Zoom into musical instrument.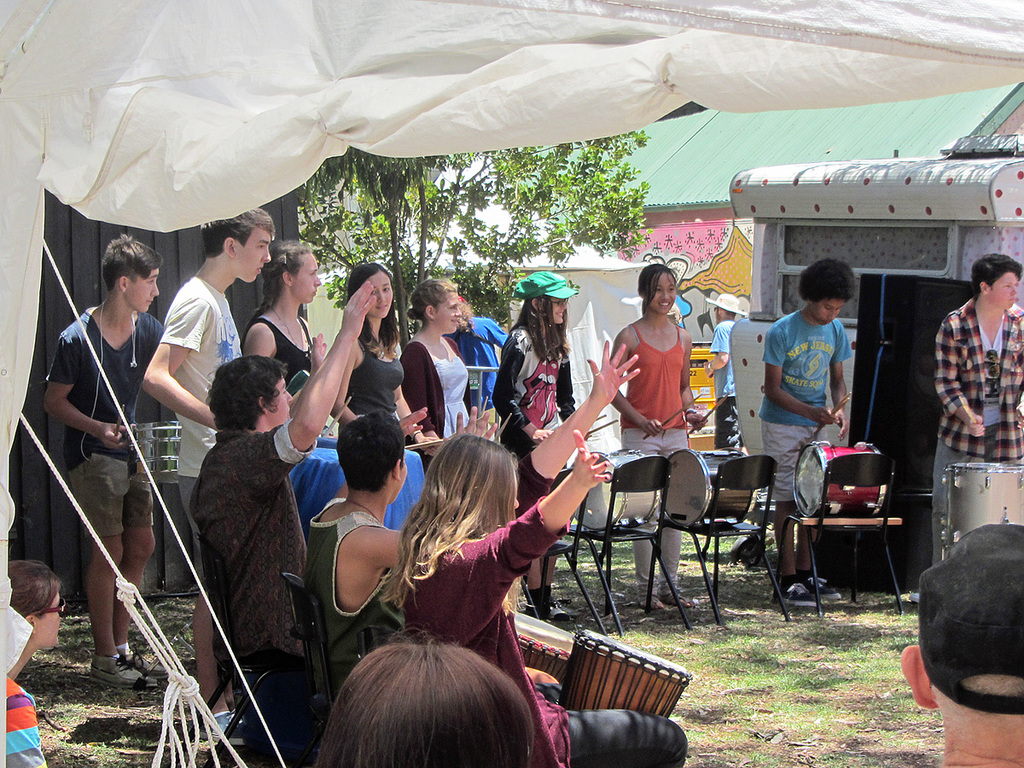
Zoom target: 125:410:183:493.
